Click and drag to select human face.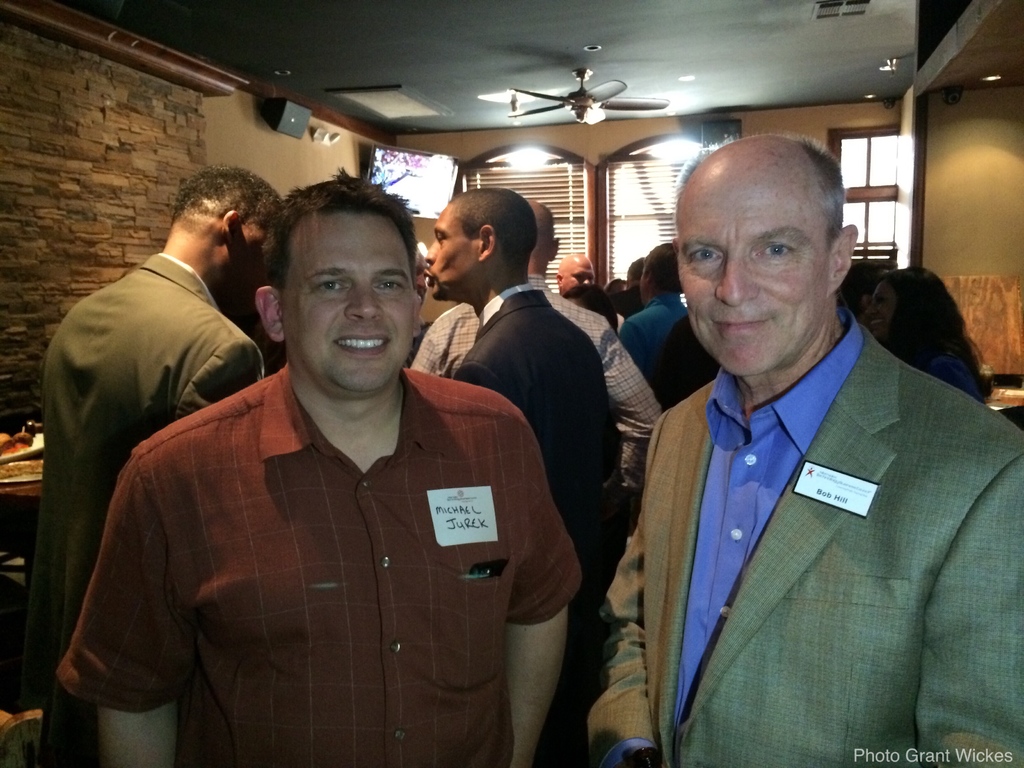
Selection: rect(856, 281, 900, 333).
